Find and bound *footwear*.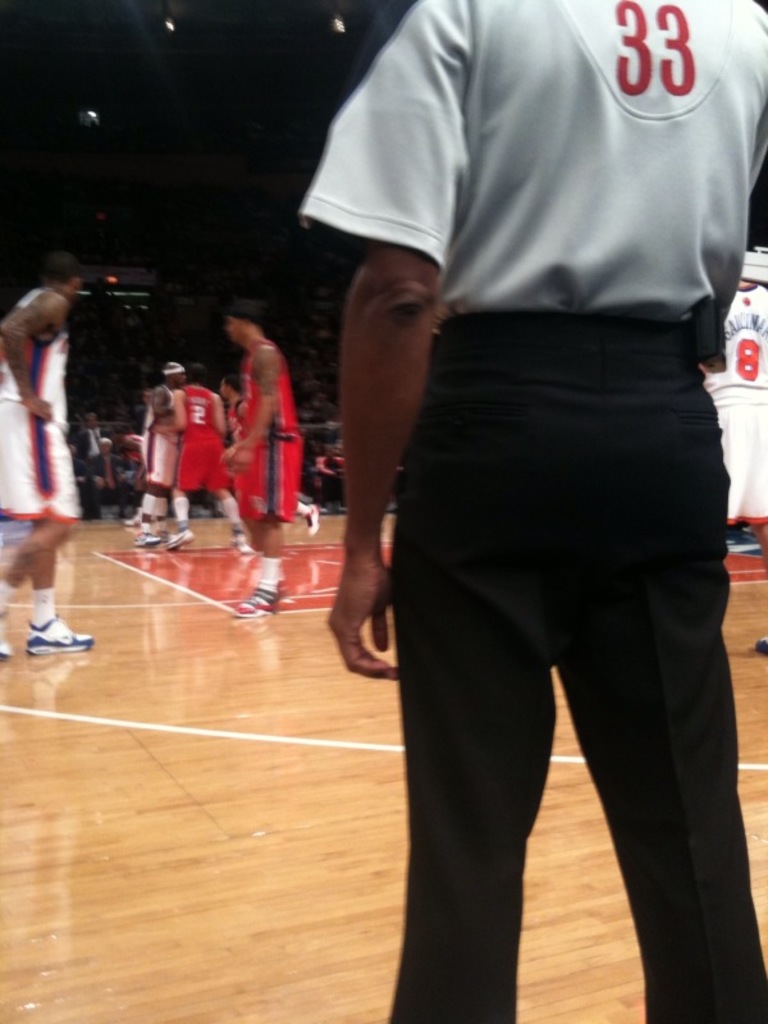
Bound: (x1=134, y1=525, x2=157, y2=544).
